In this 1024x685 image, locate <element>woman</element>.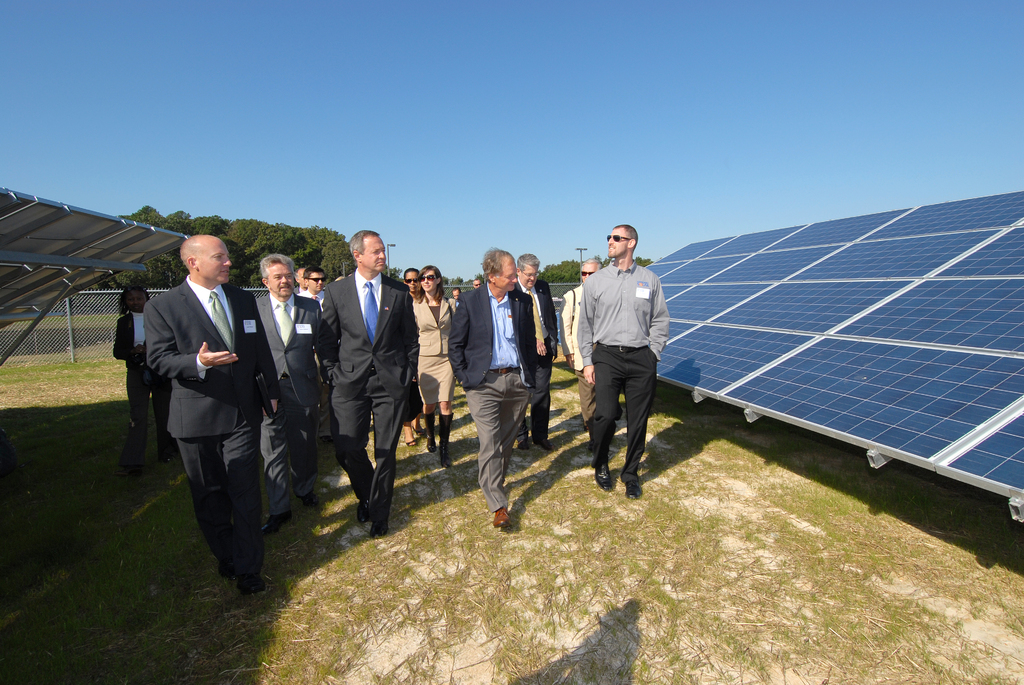
Bounding box: 112,281,180,482.
